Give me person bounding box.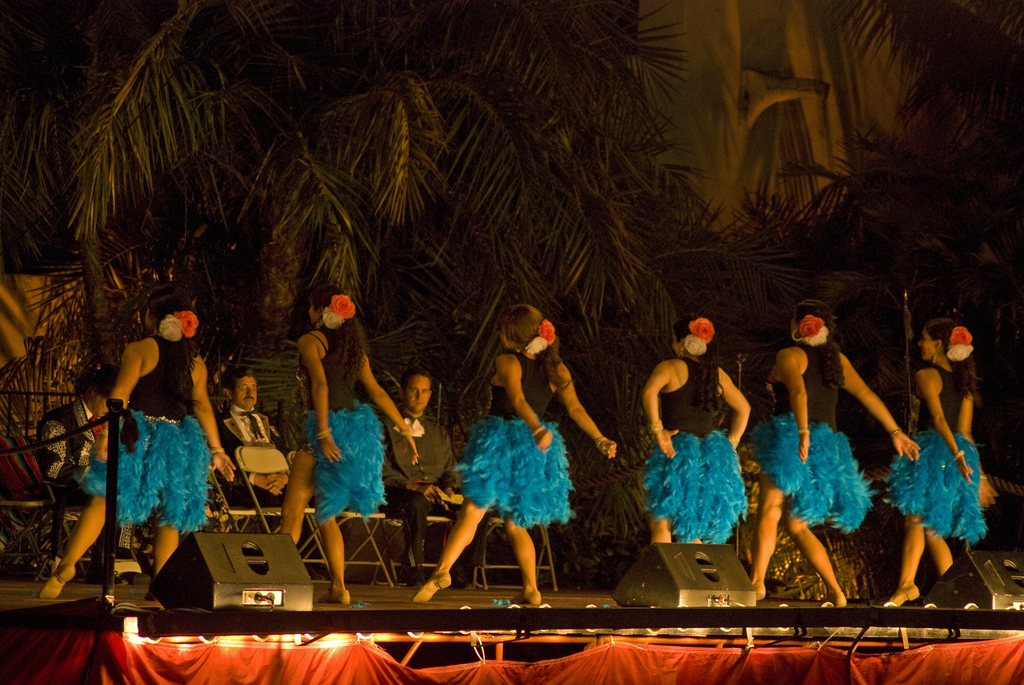
pyautogui.locateOnScreen(746, 297, 921, 607).
